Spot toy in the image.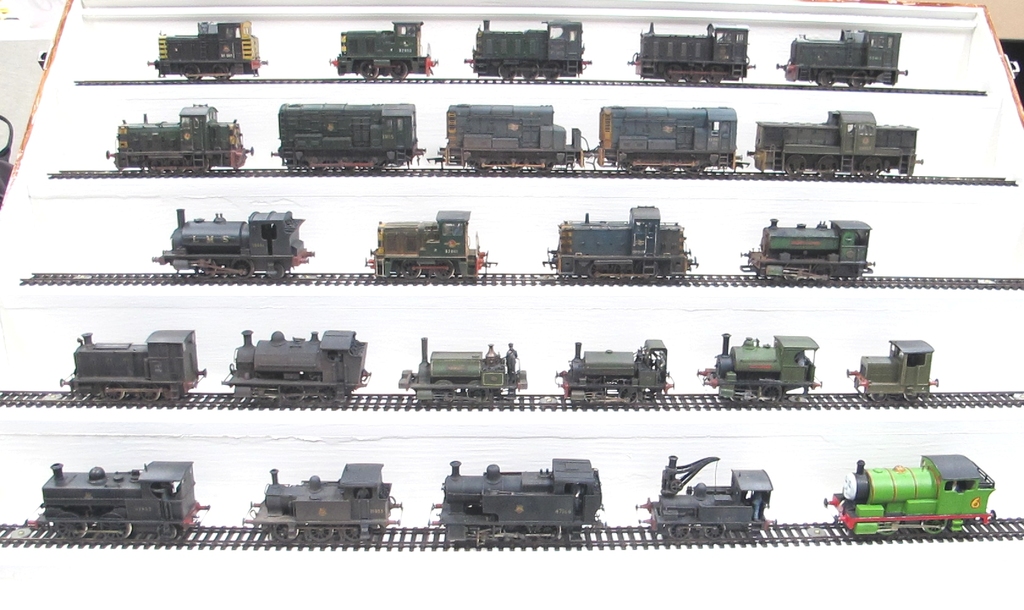
toy found at l=399, t=339, r=527, b=400.
